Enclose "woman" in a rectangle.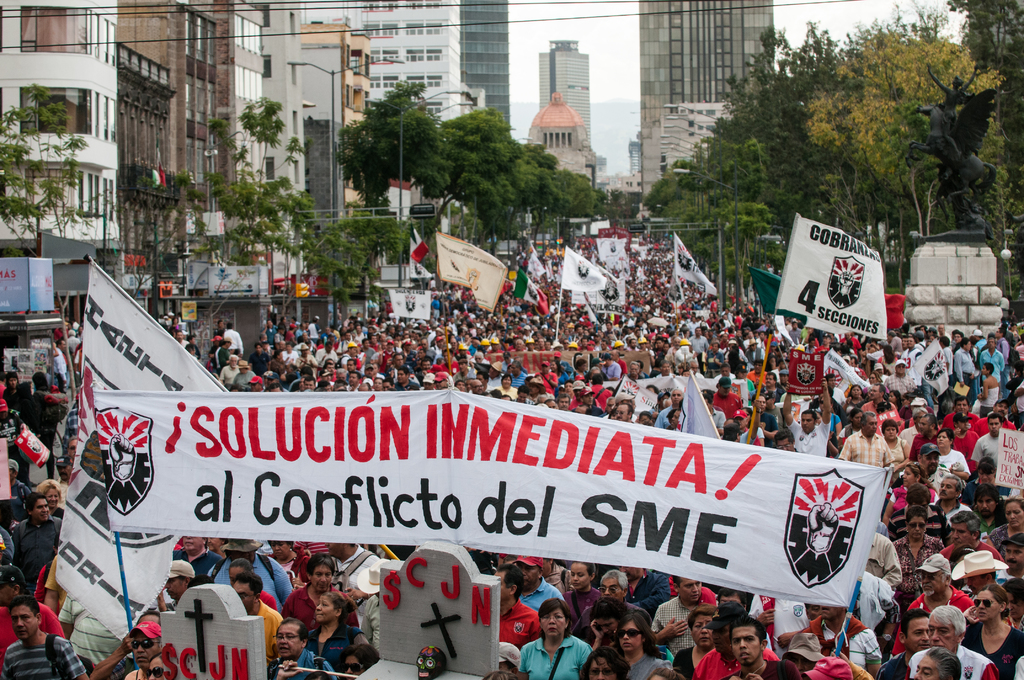
x1=516, y1=600, x2=596, y2=679.
